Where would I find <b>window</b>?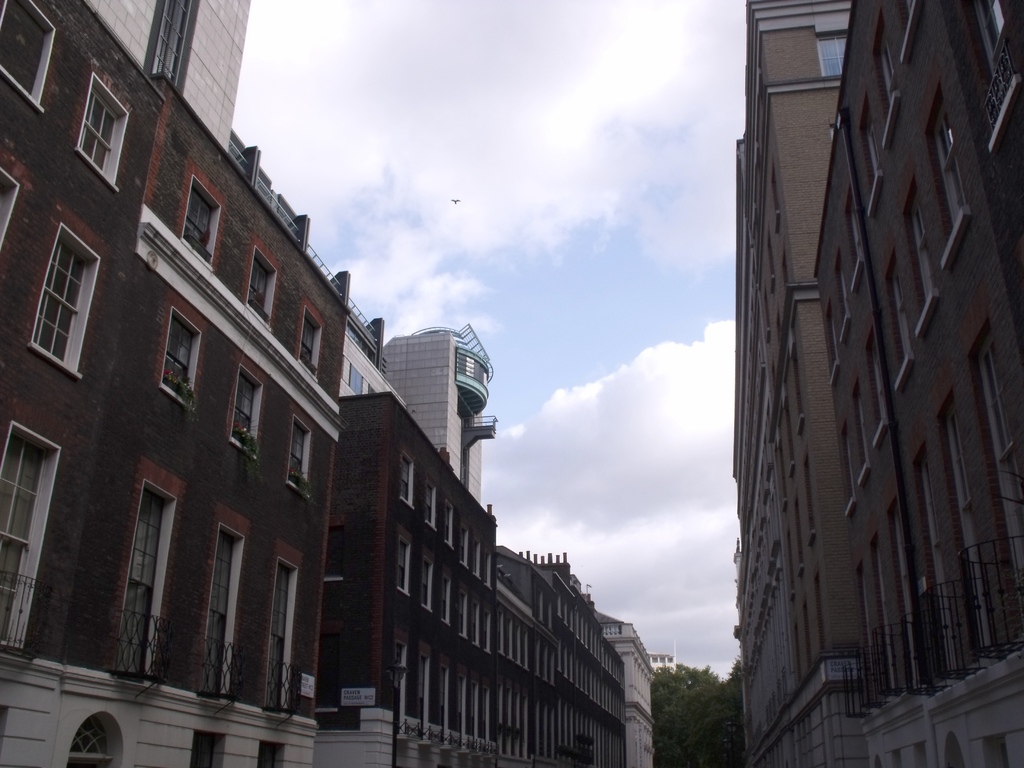
At [left=294, top=311, right=324, bottom=372].
